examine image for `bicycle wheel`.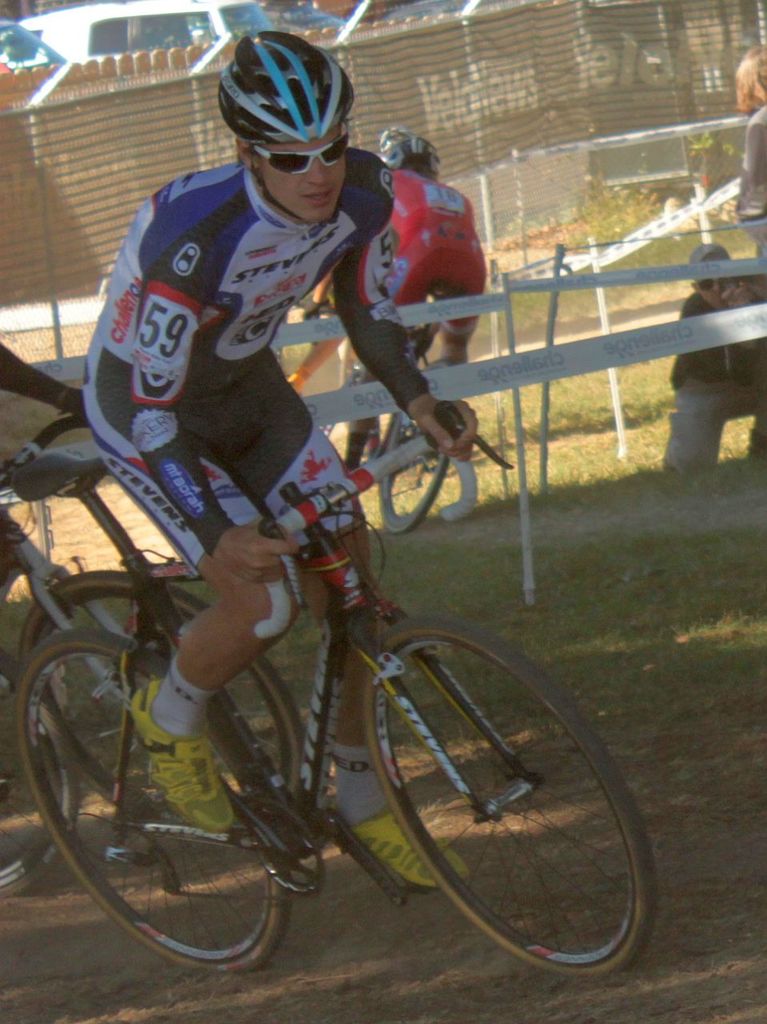
Examination result: bbox(0, 644, 68, 904).
